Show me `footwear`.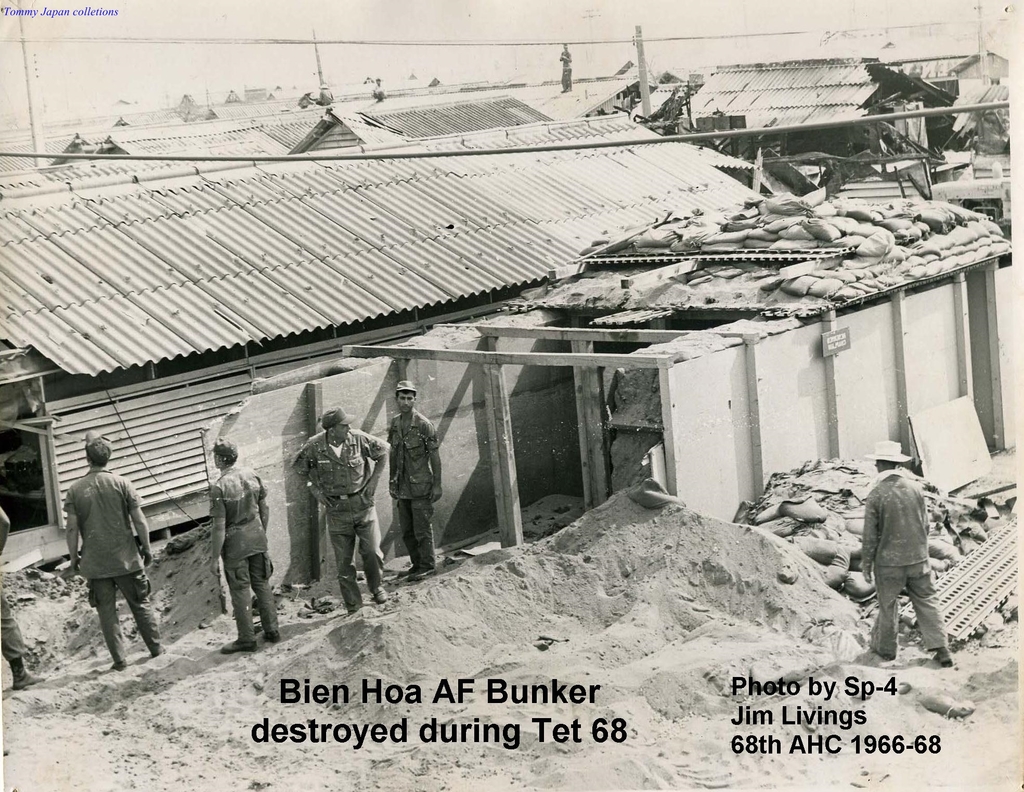
`footwear` is here: (264, 631, 280, 644).
